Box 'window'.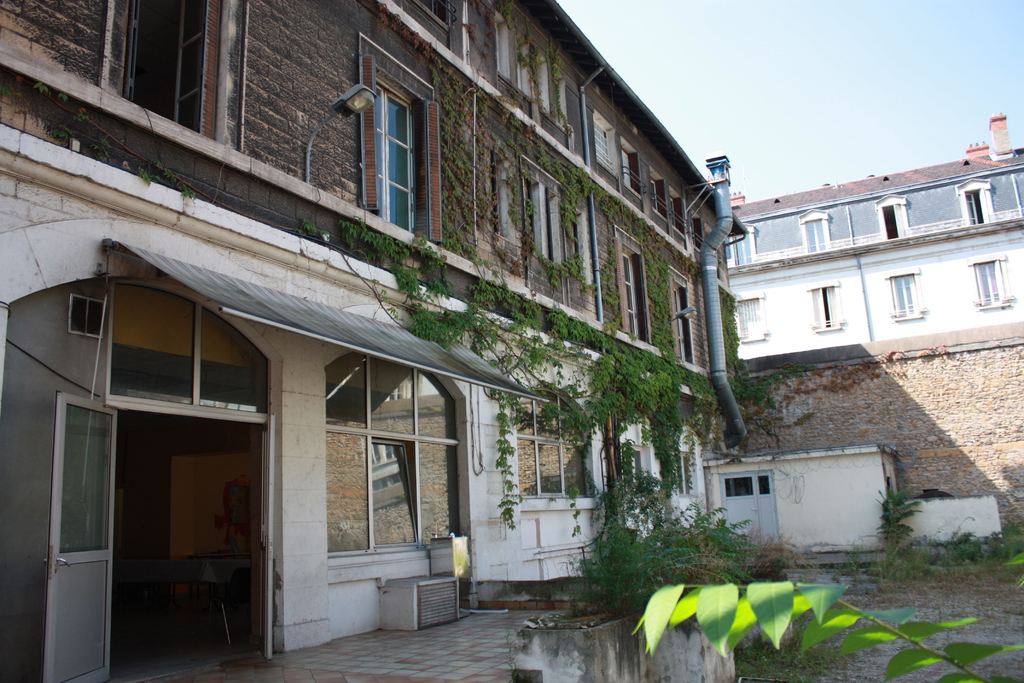
880 204 905 238.
